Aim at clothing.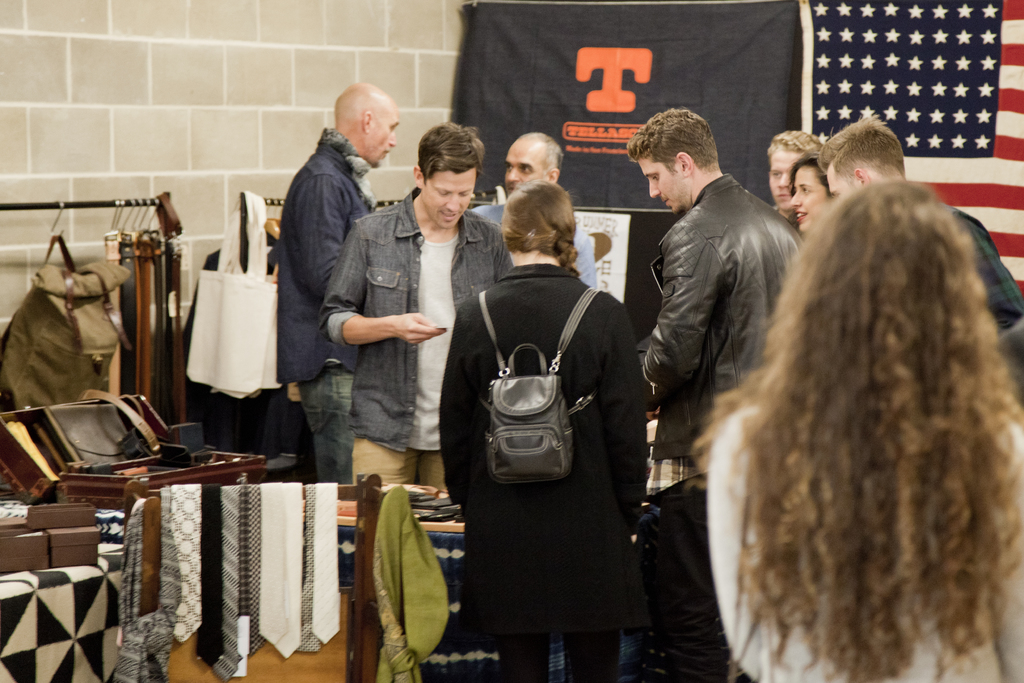
Aimed at Rect(476, 188, 597, 299).
